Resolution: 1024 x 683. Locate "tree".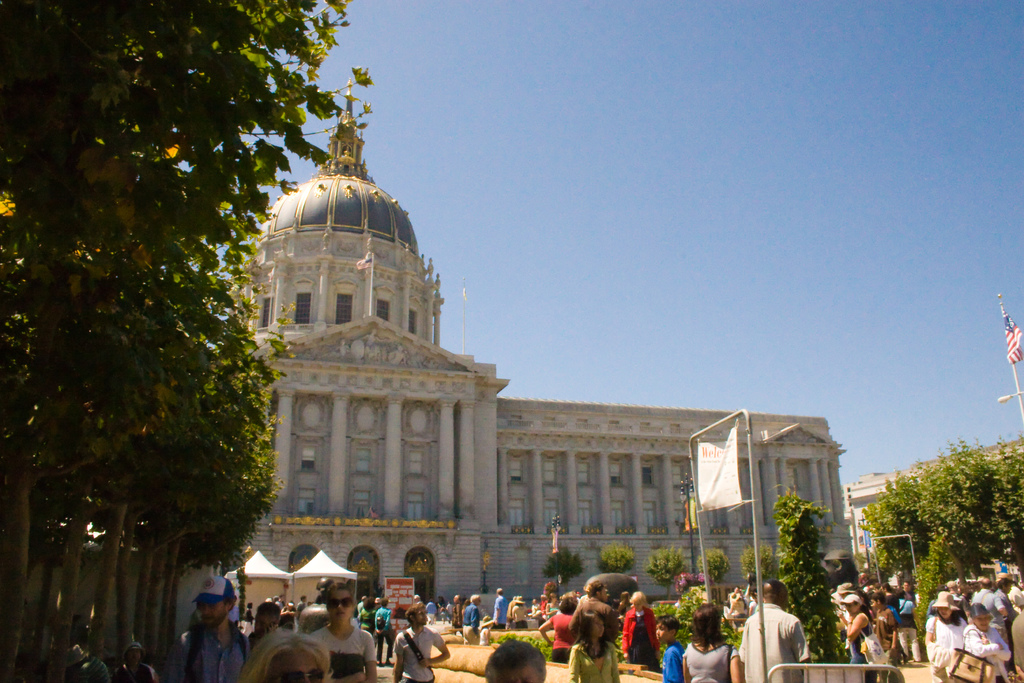
pyautogui.locateOnScreen(740, 539, 780, 587).
